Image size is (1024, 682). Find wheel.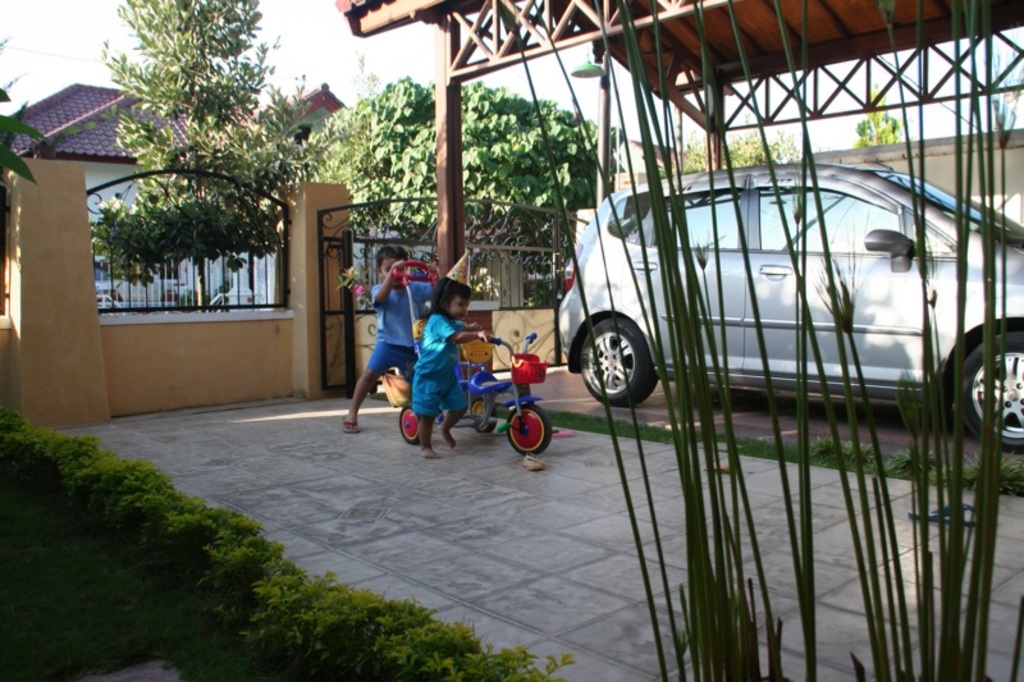
bbox(466, 402, 494, 432).
